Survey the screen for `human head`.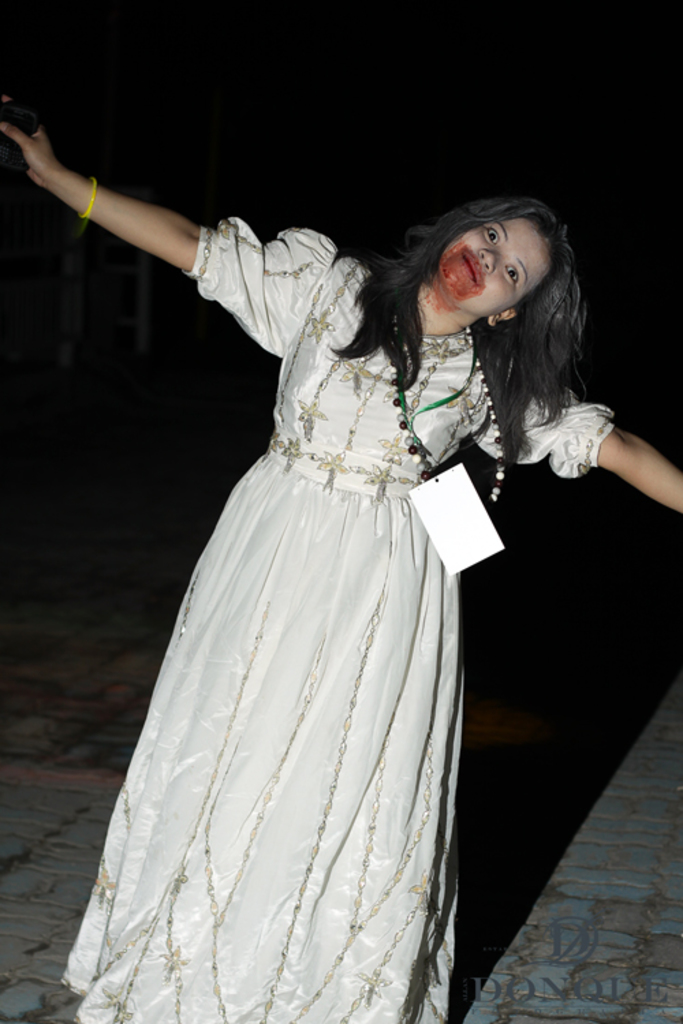
Survey found: x1=402 y1=183 x2=576 y2=315.
